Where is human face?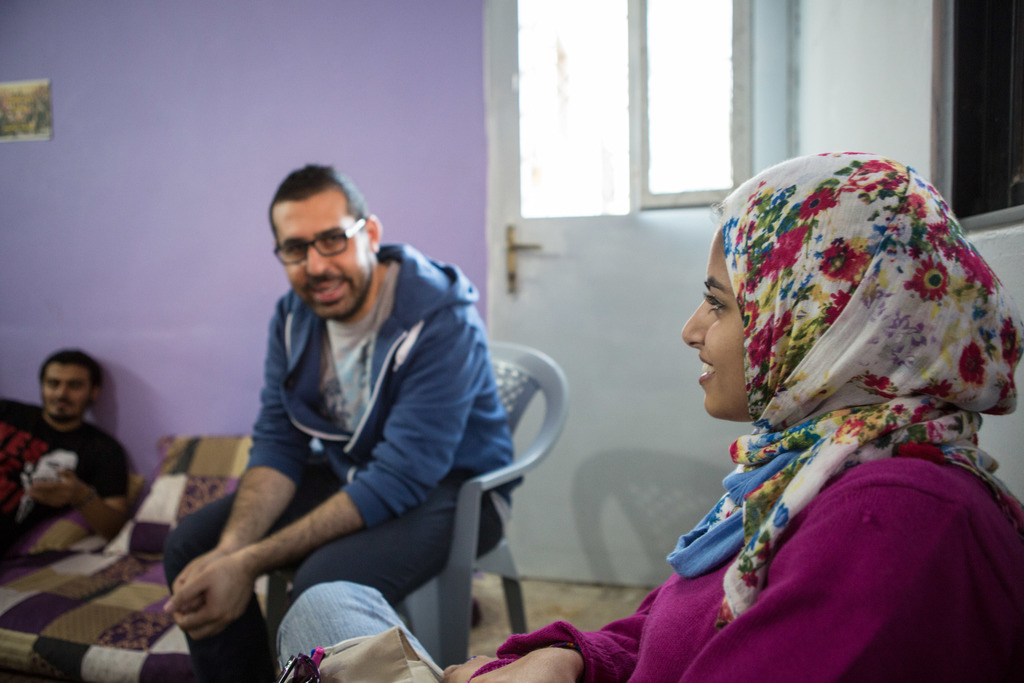
681,228,745,422.
